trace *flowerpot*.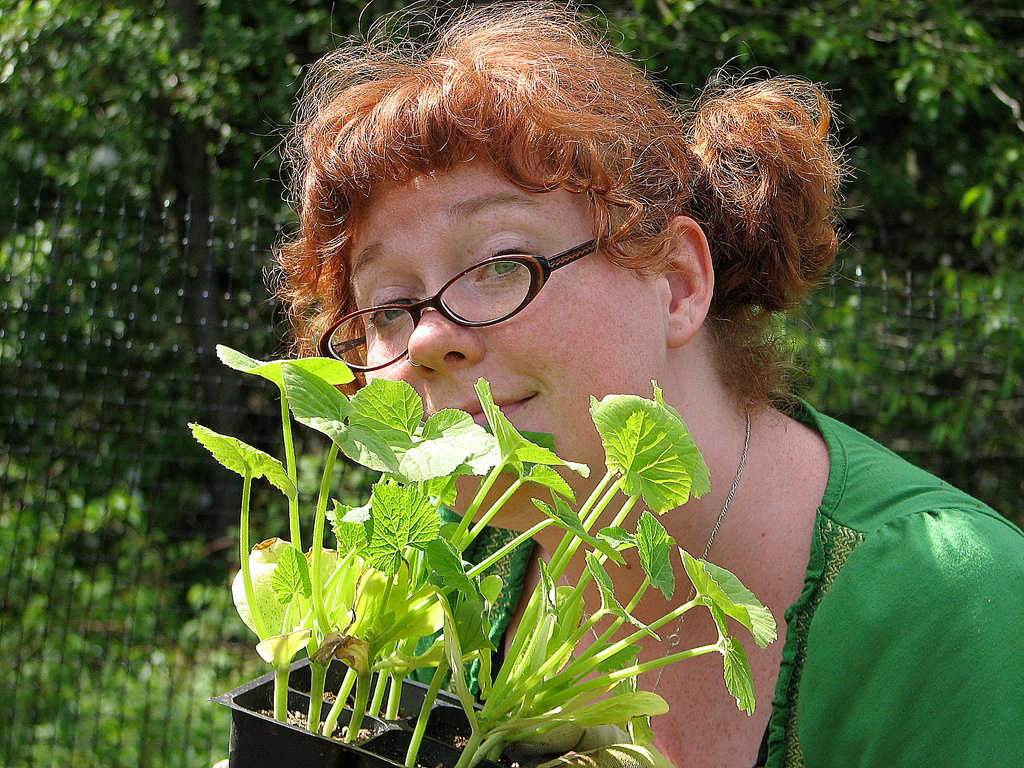
Traced to x1=208, y1=656, x2=577, y2=767.
